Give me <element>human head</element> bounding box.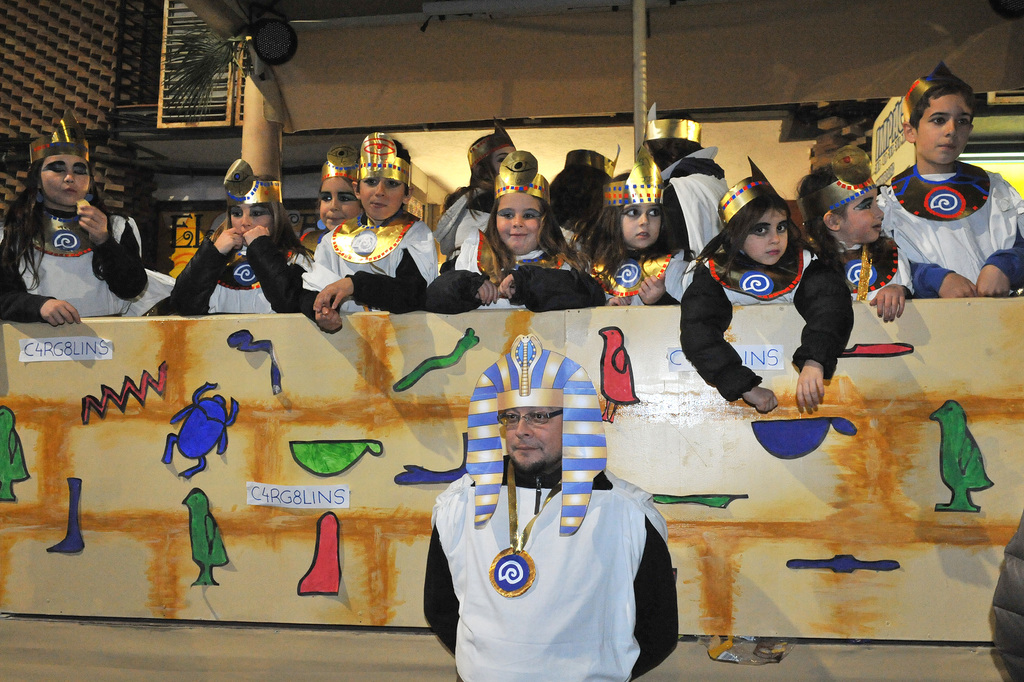
pyautogui.locateOnScreen(555, 169, 612, 211).
